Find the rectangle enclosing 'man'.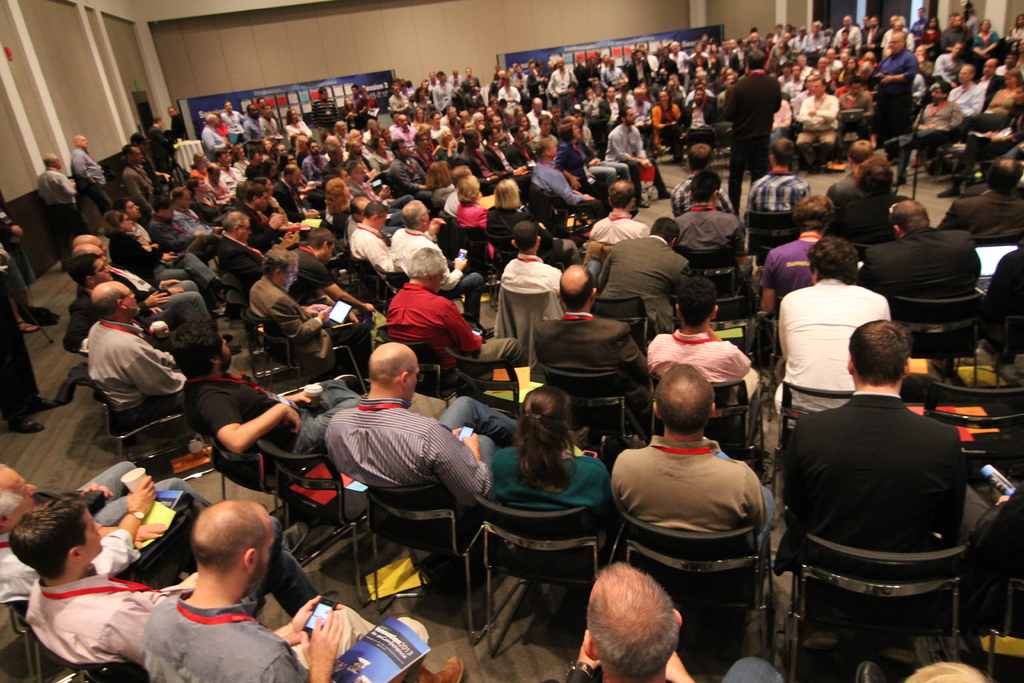
detection(598, 56, 625, 90).
